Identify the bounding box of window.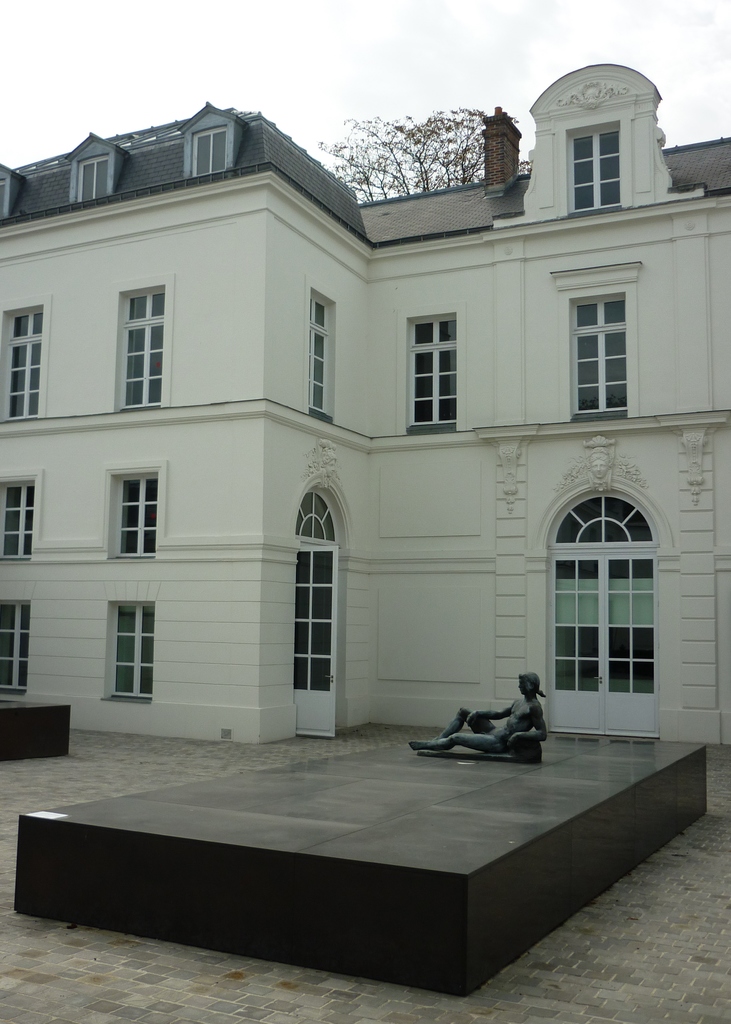
locate(102, 458, 172, 561).
